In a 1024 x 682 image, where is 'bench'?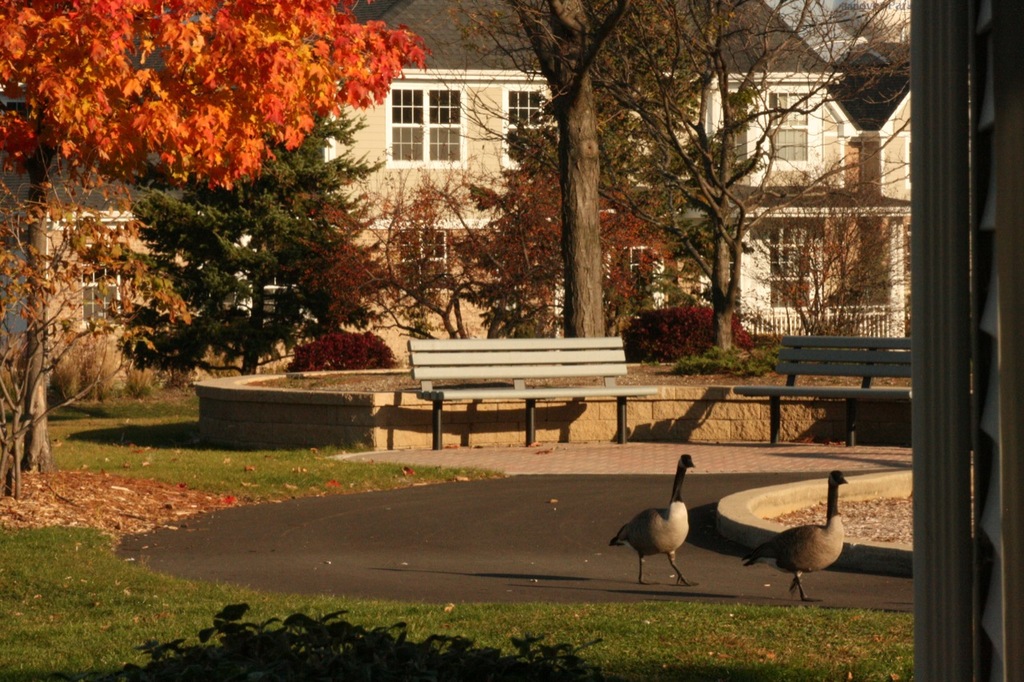
x1=406 y1=334 x2=656 y2=450.
